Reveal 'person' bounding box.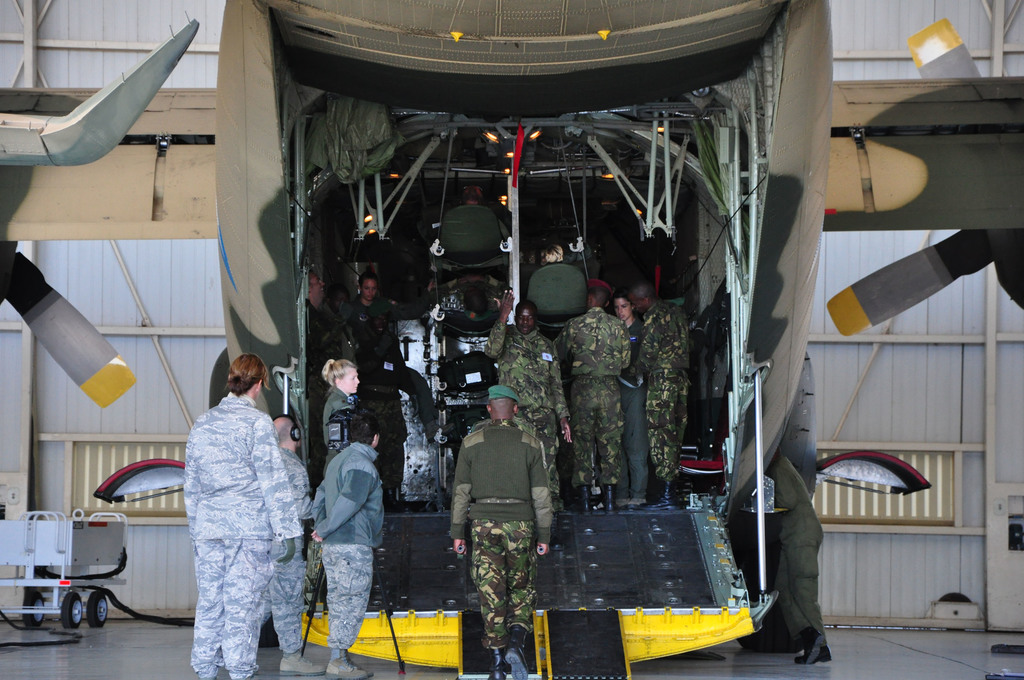
Revealed: [326, 357, 362, 465].
